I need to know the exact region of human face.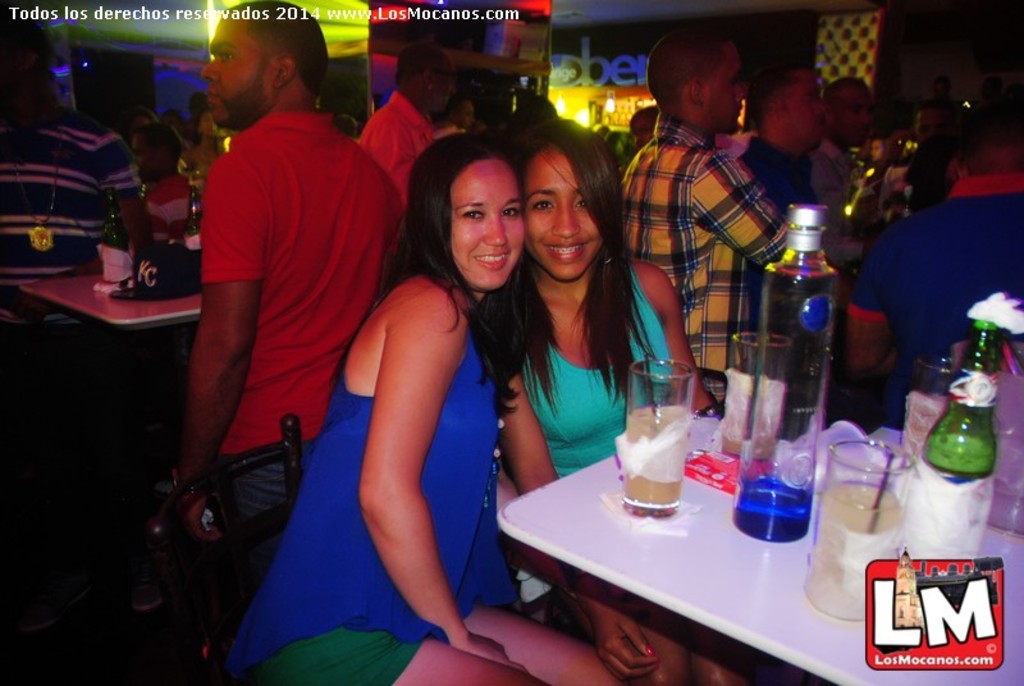
Region: detection(453, 161, 527, 289).
